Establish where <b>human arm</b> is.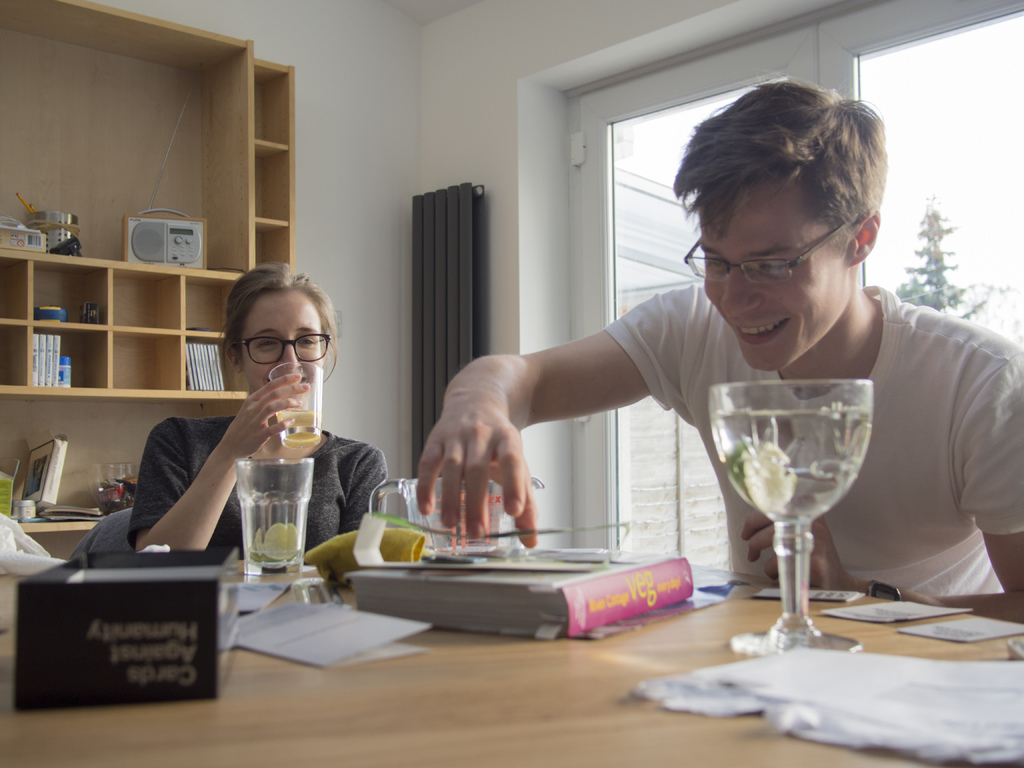
Established at rect(730, 335, 1023, 628).
